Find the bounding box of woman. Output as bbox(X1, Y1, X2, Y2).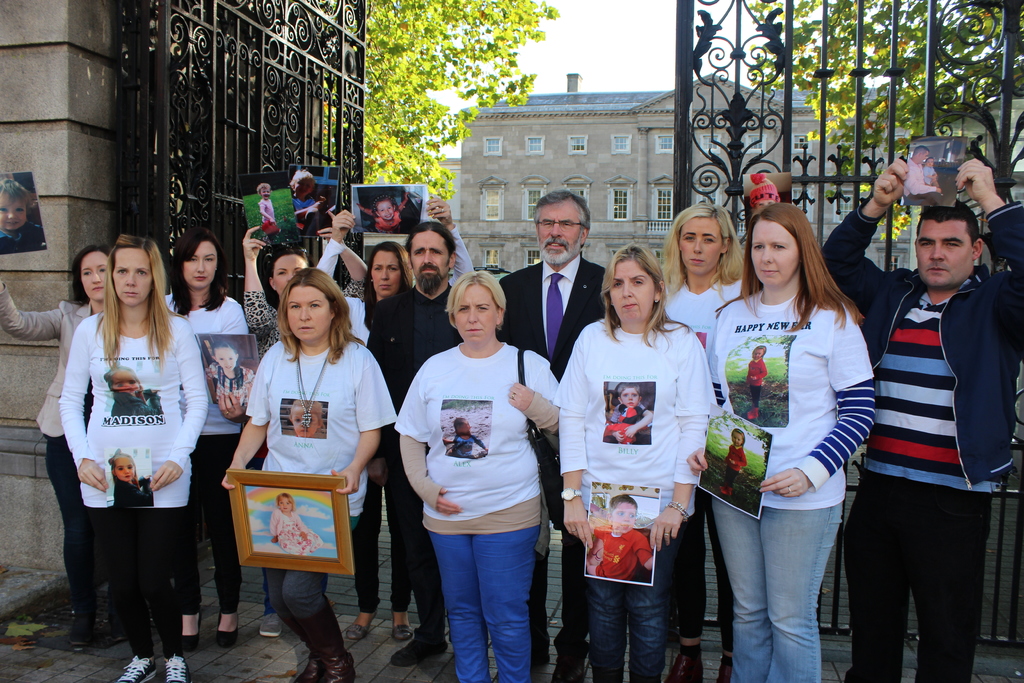
bbox(654, 194, 754, 673).
